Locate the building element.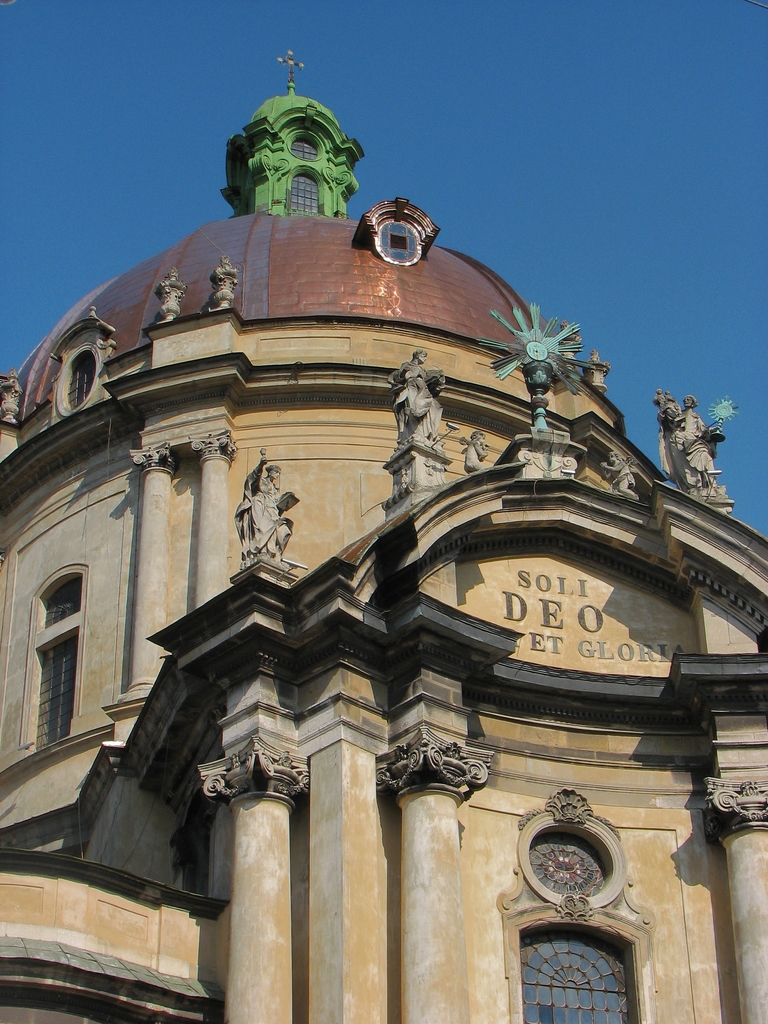
Element bbox: x1=0, y1=52, x2=767, y2=1023.
